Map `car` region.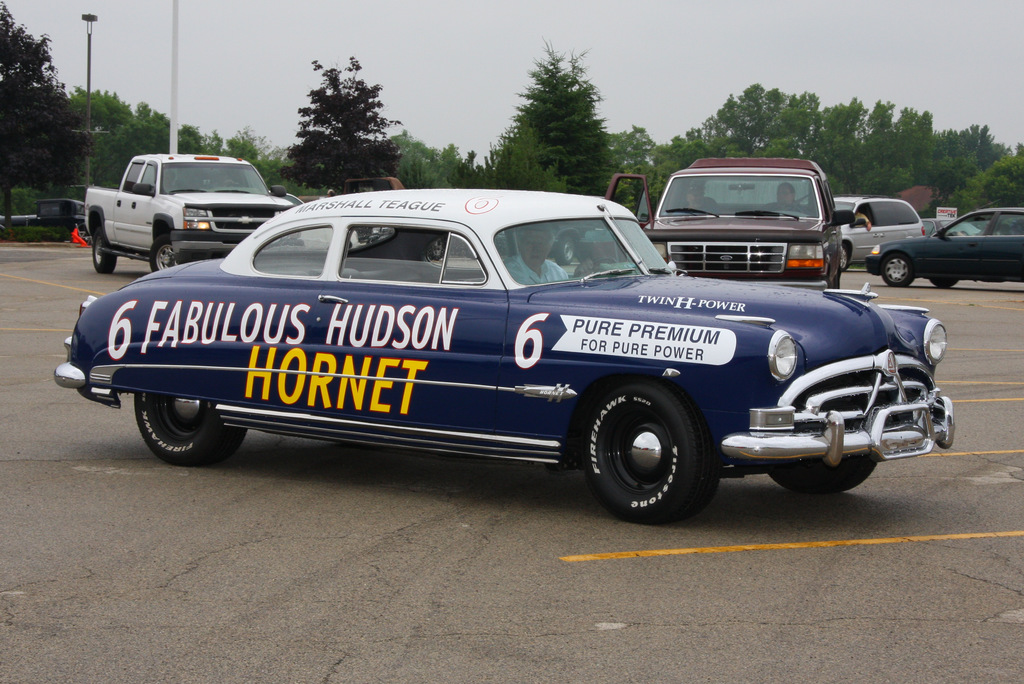
Mapped to (x1=36, y1=195, x2=89, y2=236).
